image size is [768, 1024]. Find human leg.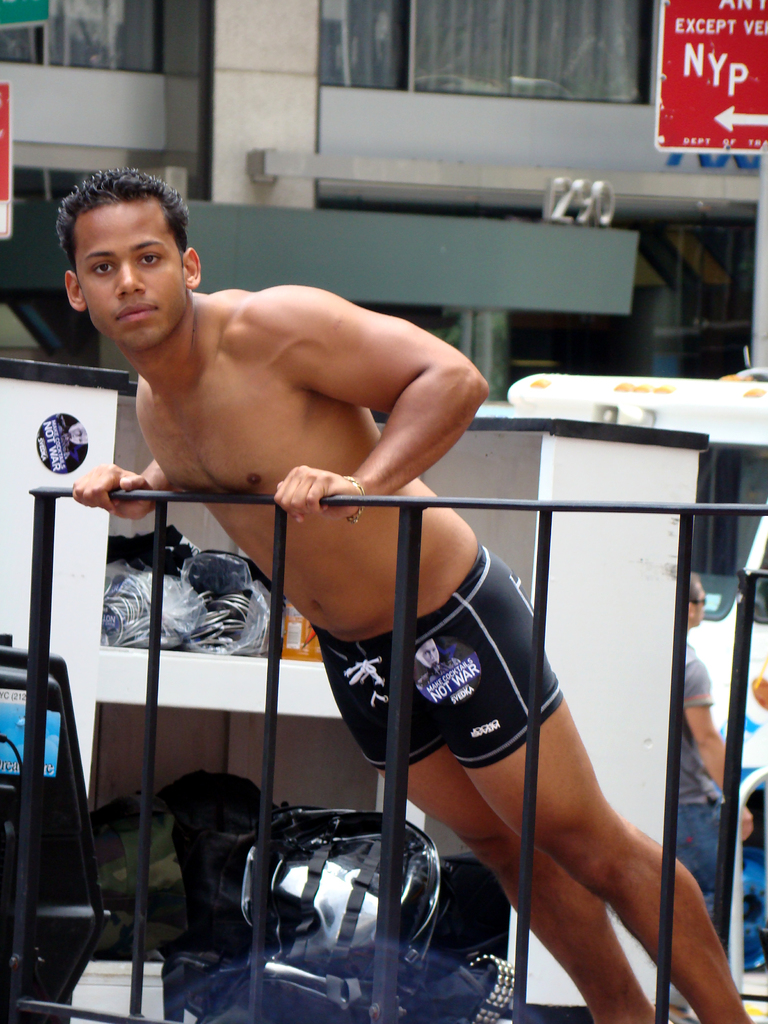
317 557 749 1021.
